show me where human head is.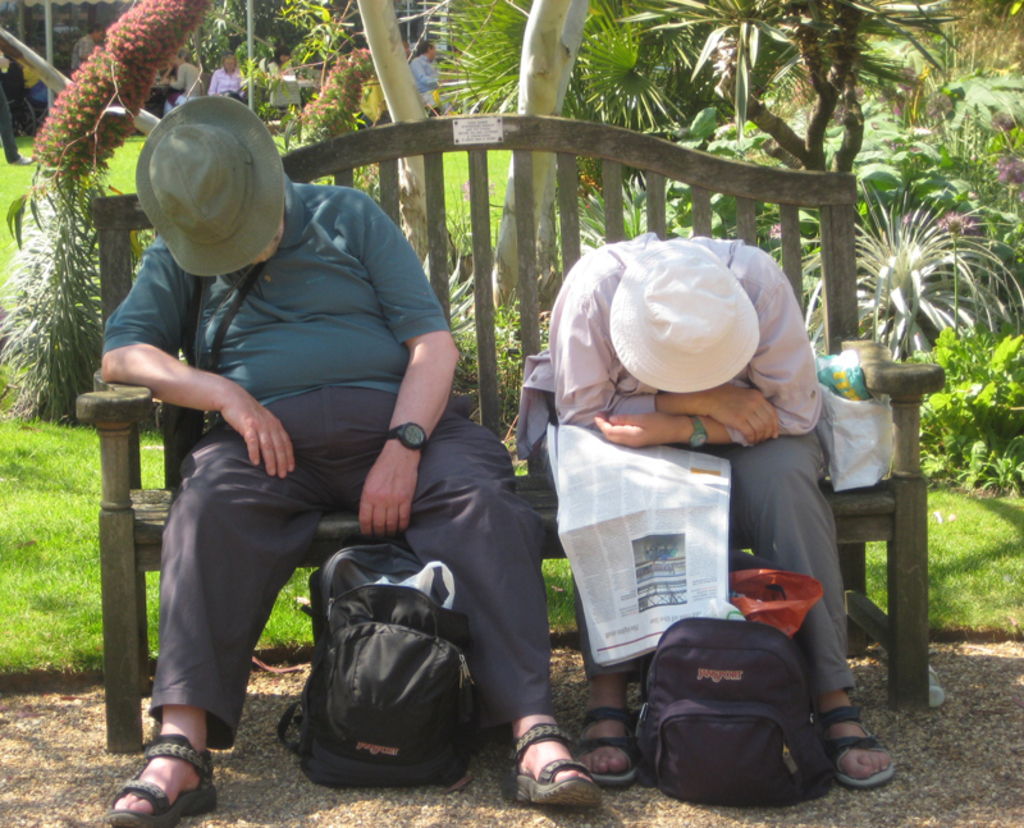
human head is at 160, 100, 279, 259.
